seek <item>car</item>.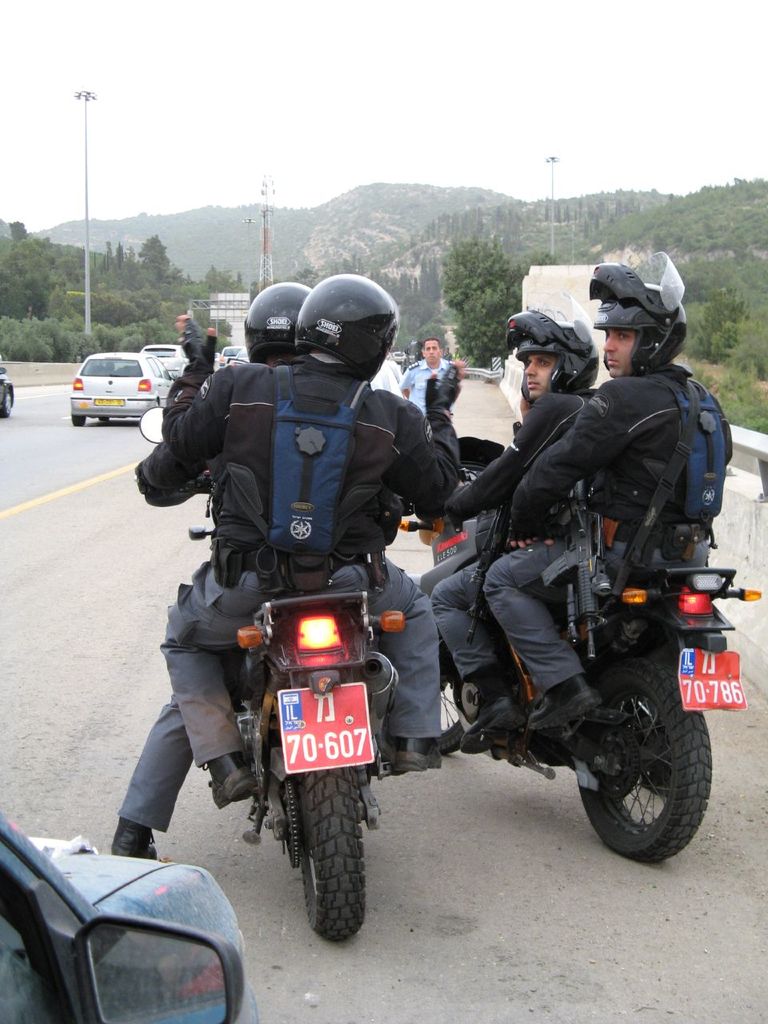
BBox(0, 350, 14, 416).
